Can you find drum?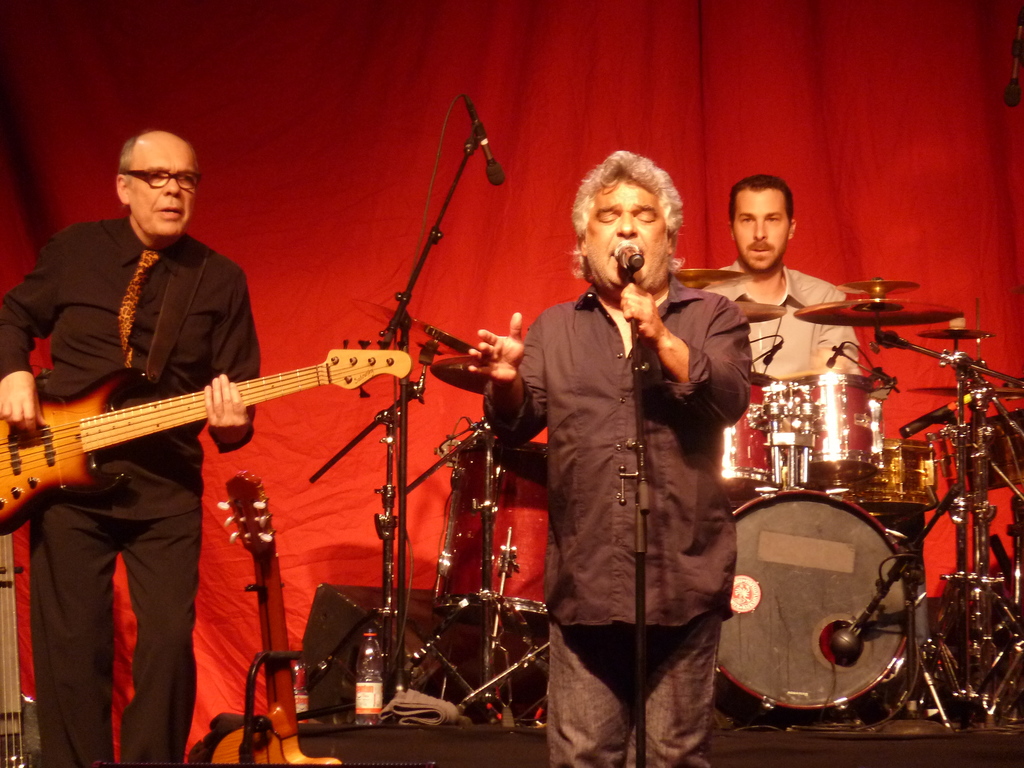
Yes, bounding box: (left=723, top=495, right=904, bottom=710).
